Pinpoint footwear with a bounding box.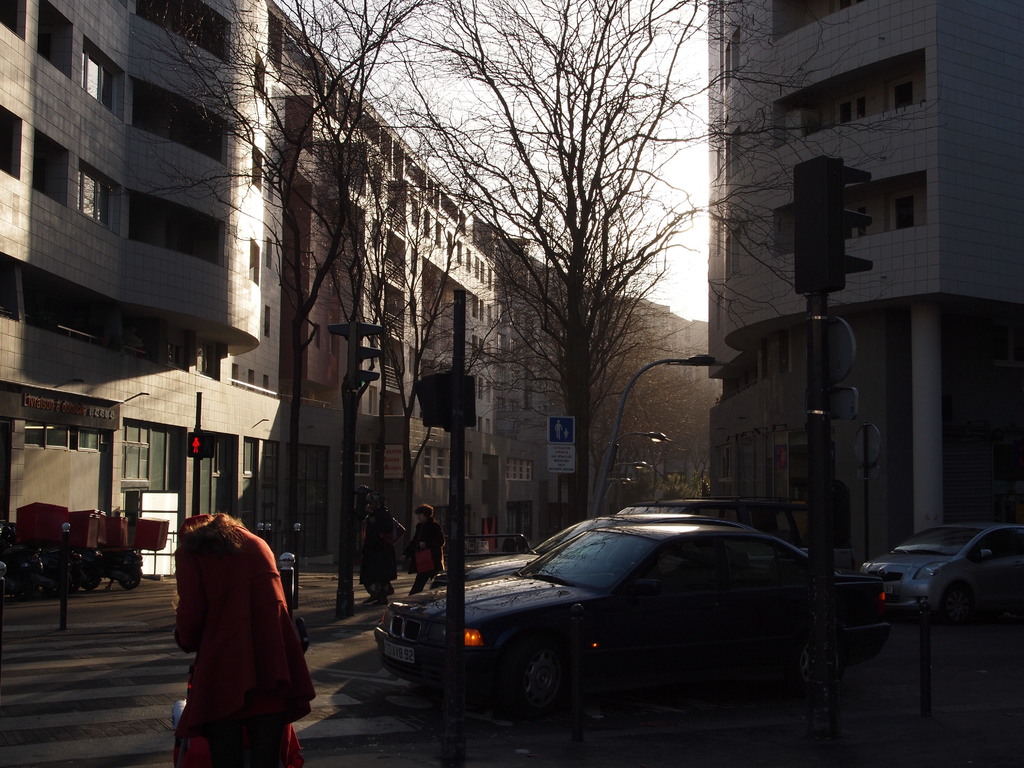
{"x1": 362, "y1": 595, "x2": 378, "y2": 602}.
